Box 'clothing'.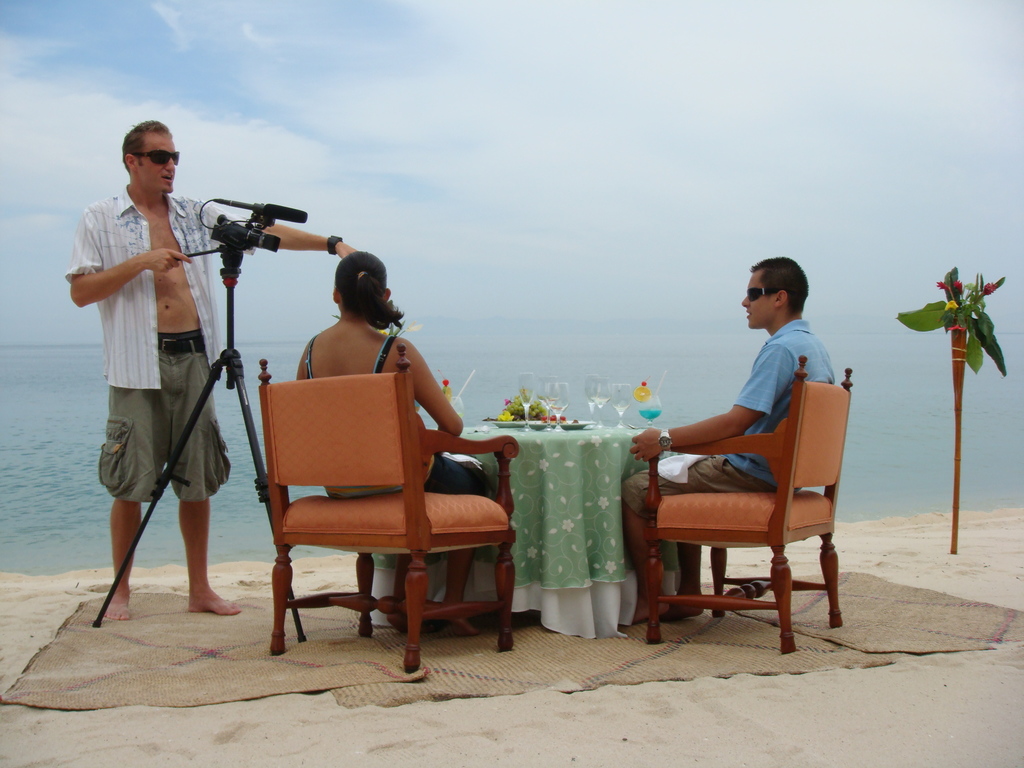
(310,338,446,497).
